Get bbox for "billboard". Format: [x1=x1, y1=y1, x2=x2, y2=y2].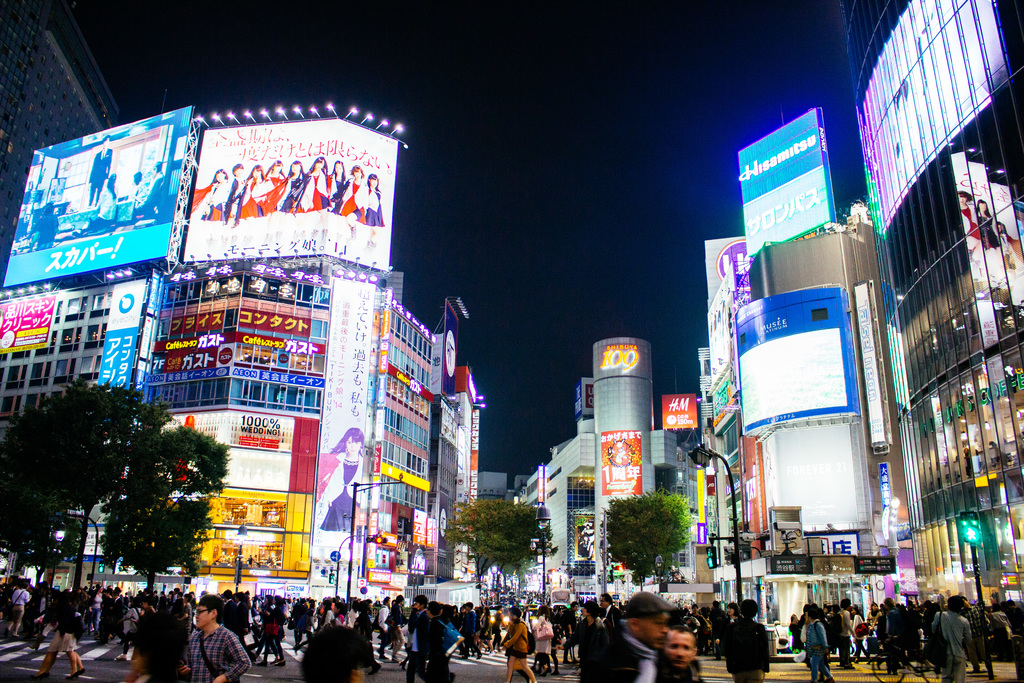
[x1=154, y1=496, x2=316, y2=582].
